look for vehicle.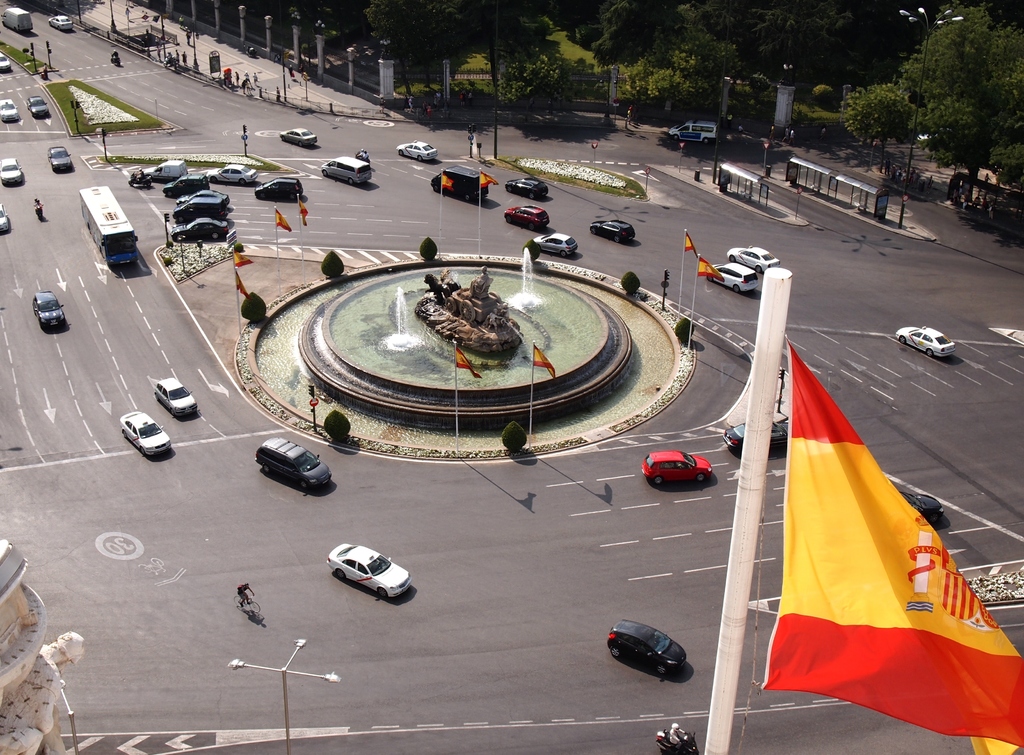
Found: bbox=[607, 619, 692, 679].
